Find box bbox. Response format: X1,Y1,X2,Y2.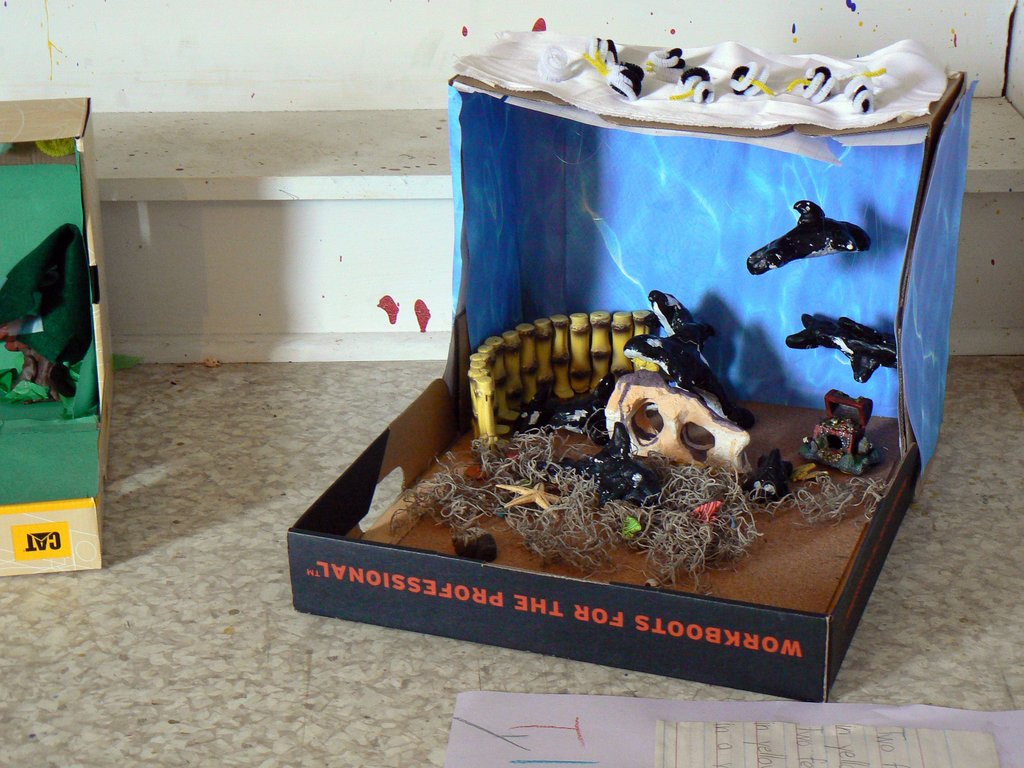
0,87,103,584.
